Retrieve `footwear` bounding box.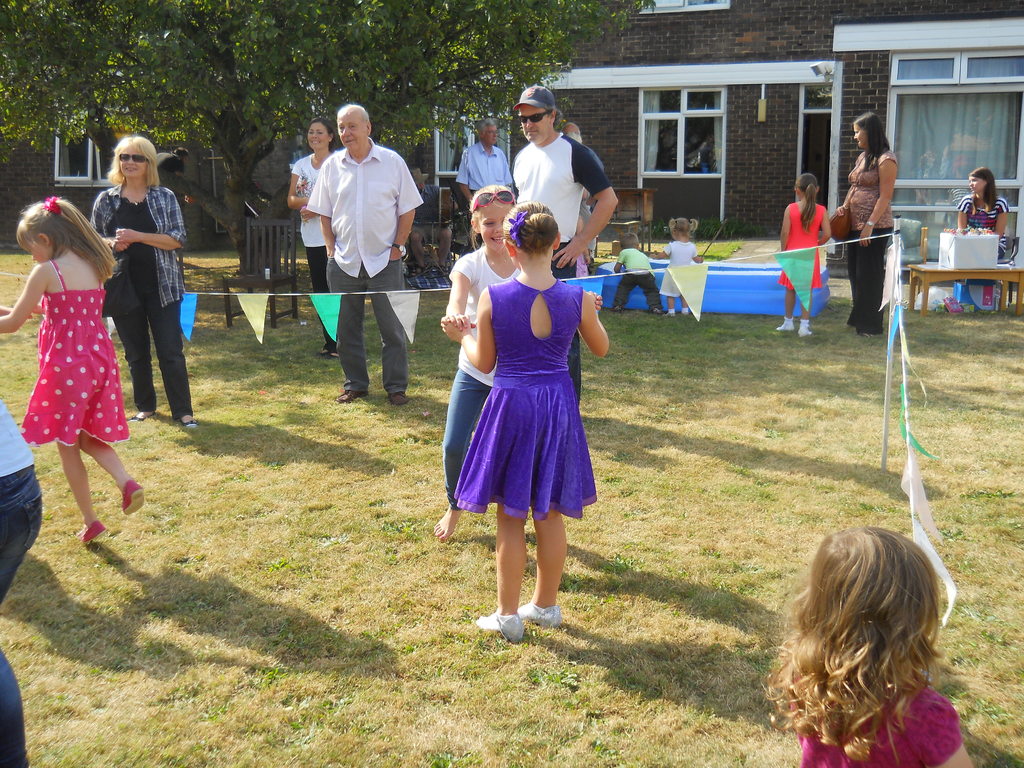
Bounding box: box=[683, 312, 689, 315].
